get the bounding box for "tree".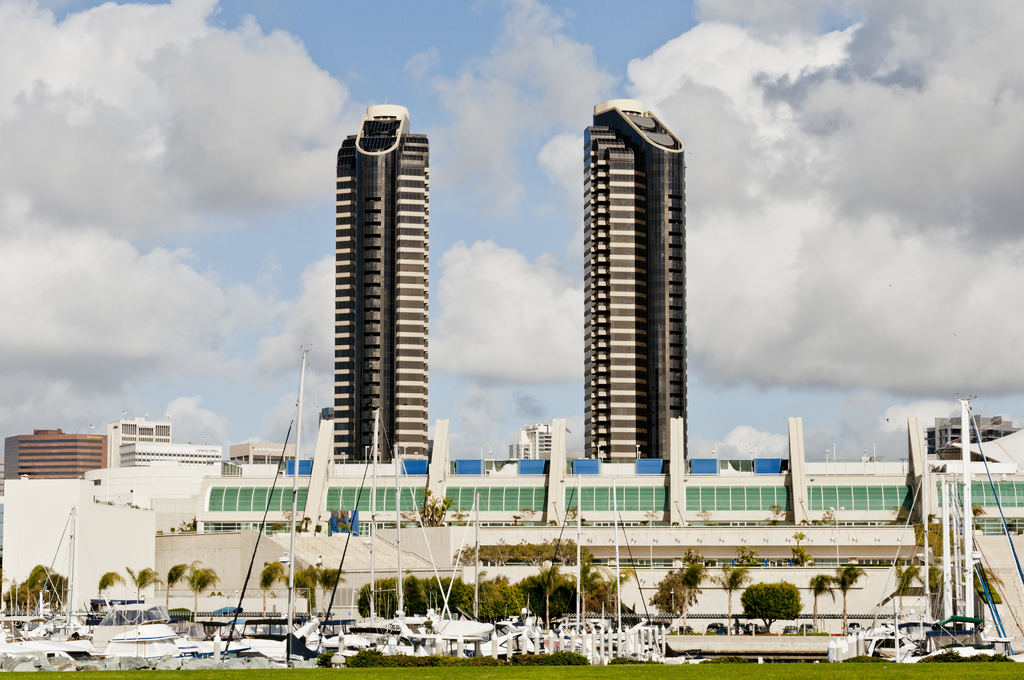
<box>186,556,216,625</box>.
